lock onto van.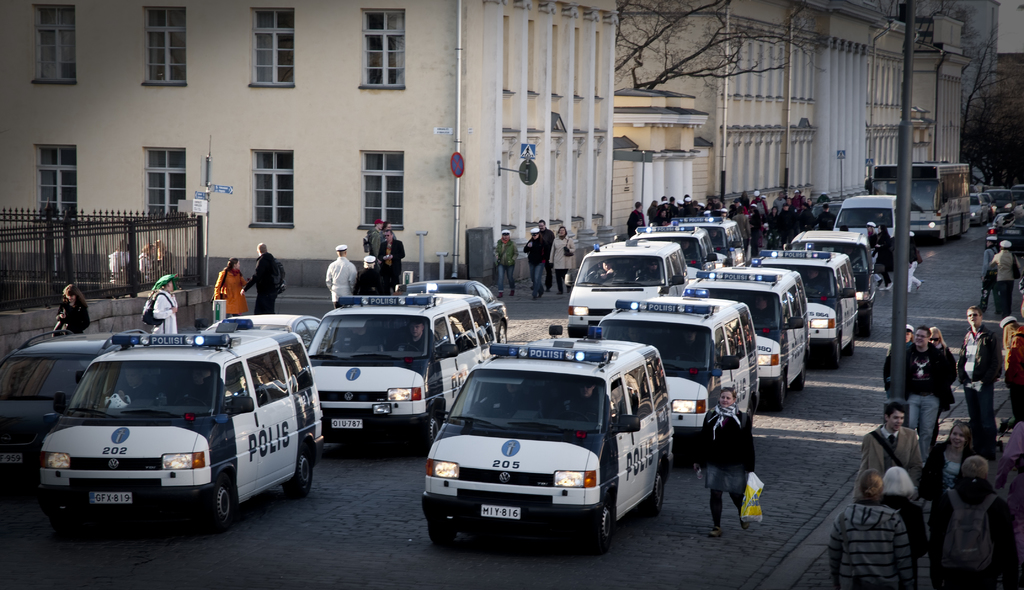
Locked: <box>418,320,671,546</box>.
